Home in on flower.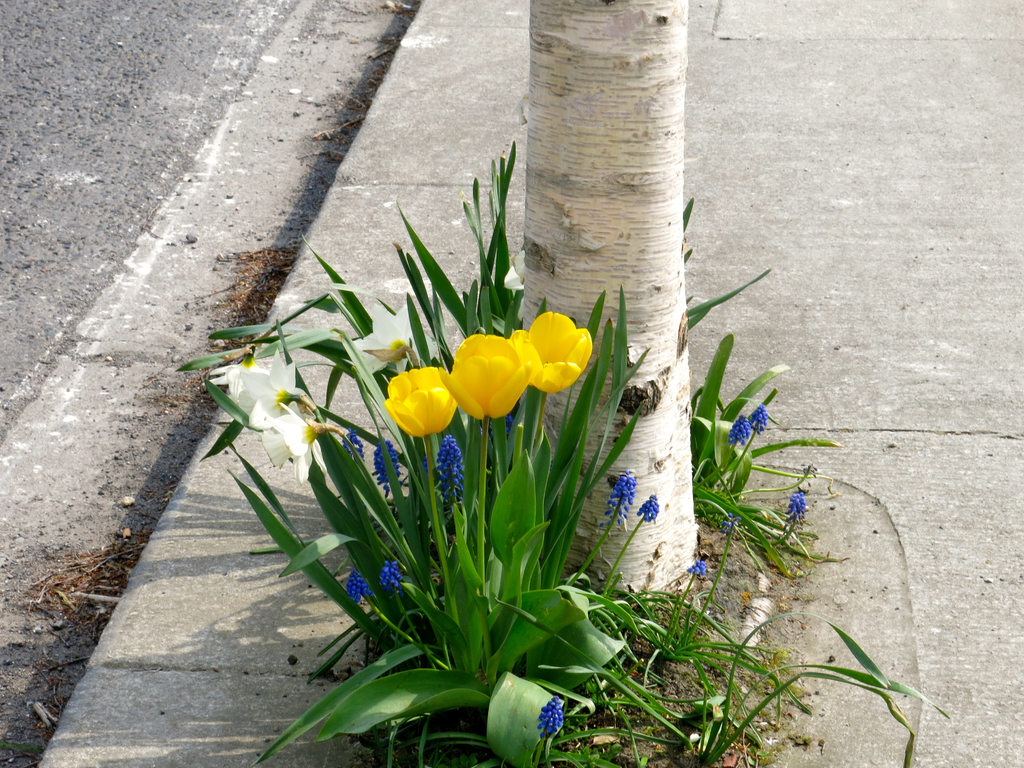
Homed in at box(378, 559, 402, 589).
